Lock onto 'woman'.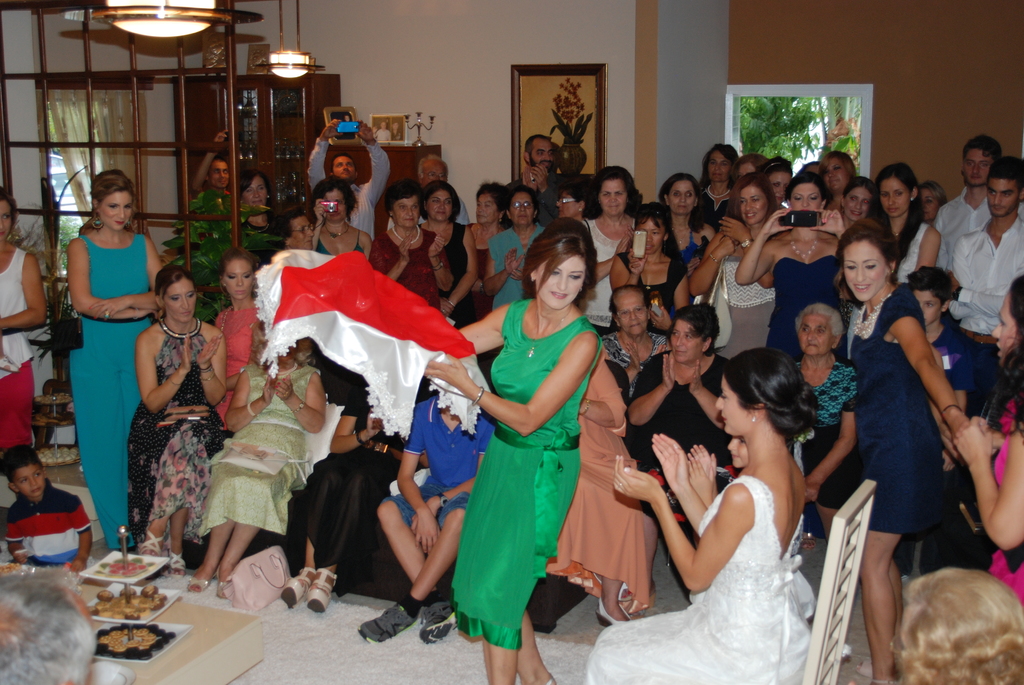
Locked: x1=274, y1=205, x2=312, y2=255.
